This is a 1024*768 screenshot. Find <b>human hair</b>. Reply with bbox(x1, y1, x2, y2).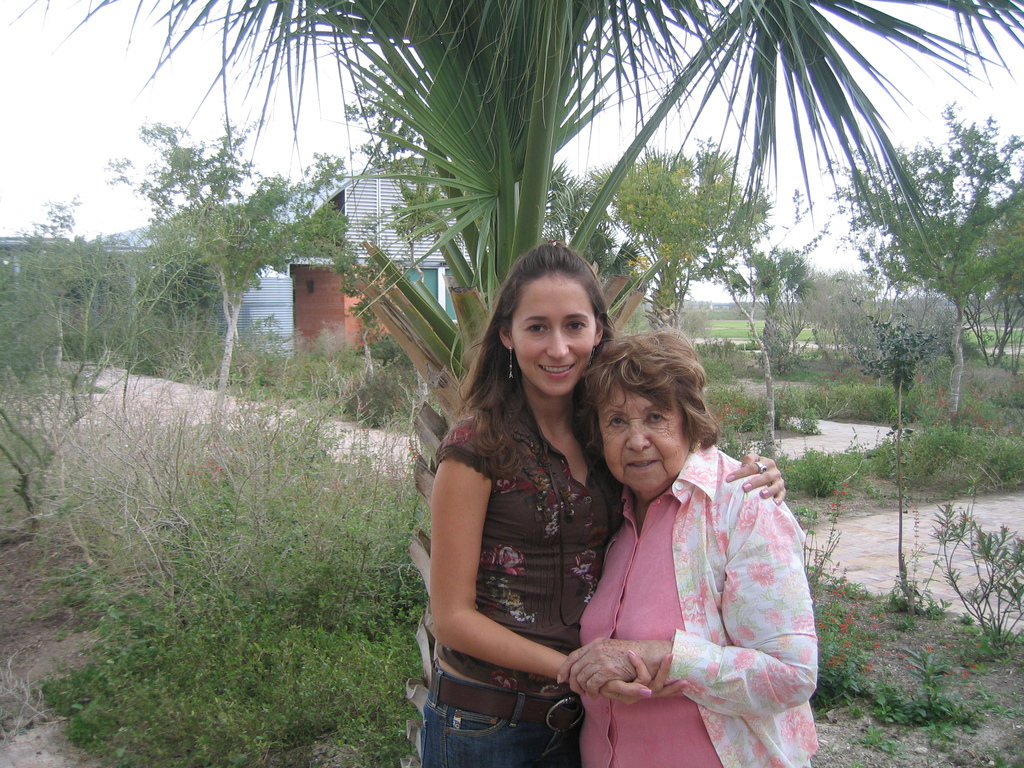
bbox(429, 241, 618, 479).
